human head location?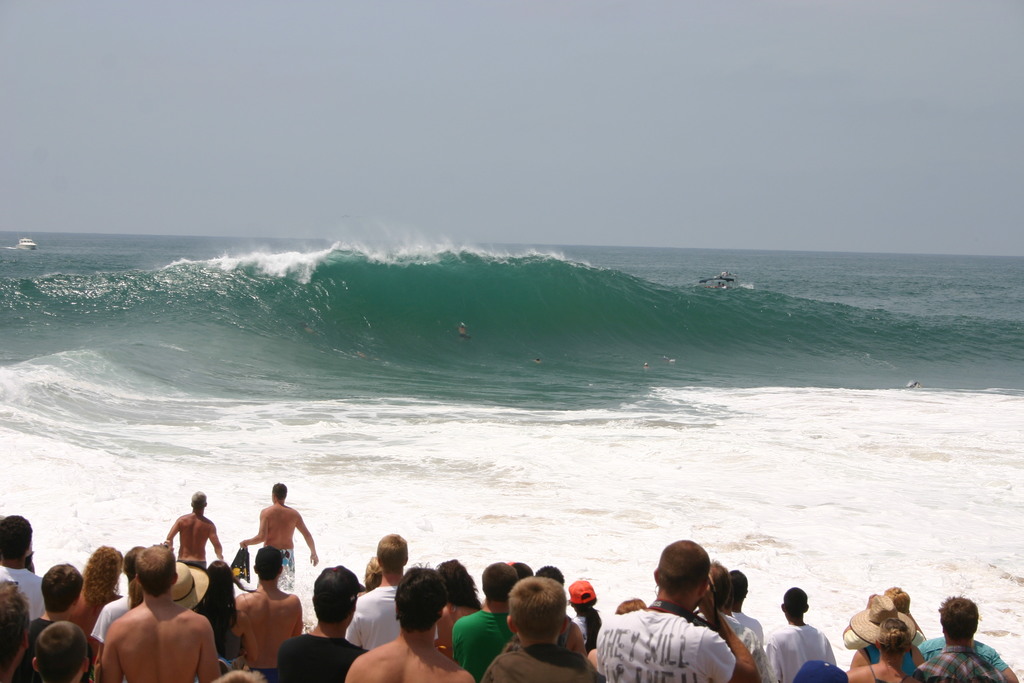
bbox=(567, 574, 597, 609)
